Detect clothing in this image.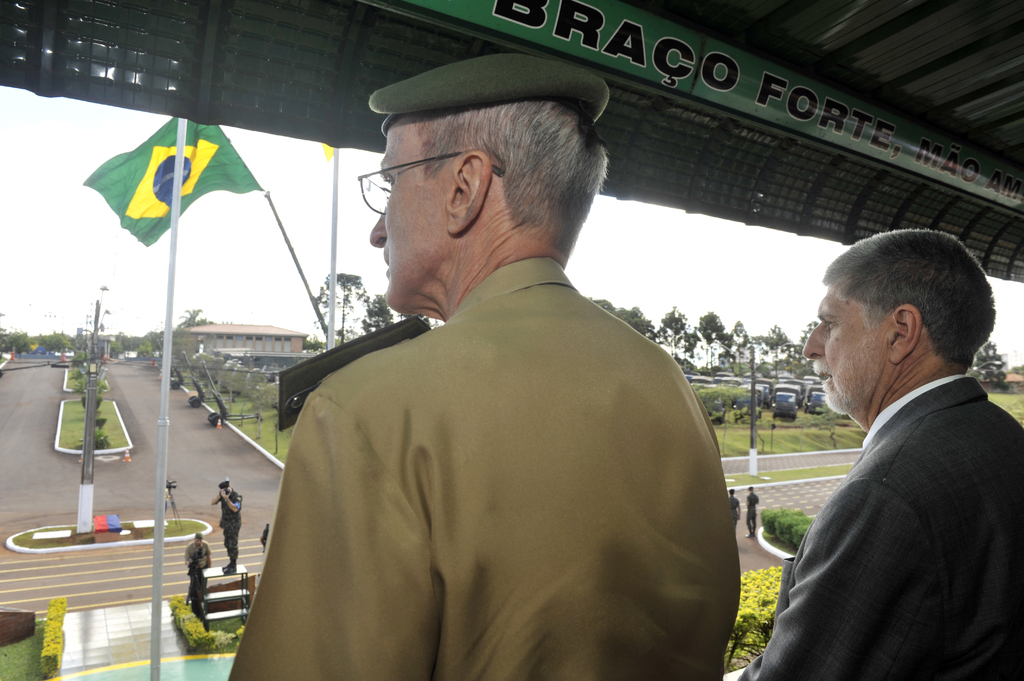
Detection: [726, 373, 1023, 680].
